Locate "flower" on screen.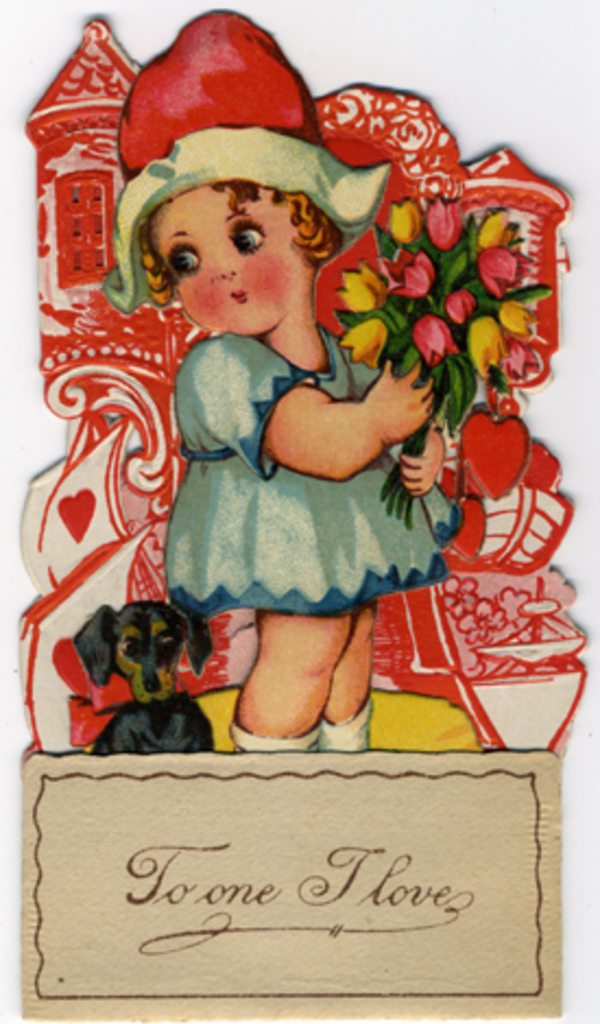
On screen at bbox=[336, 312, 386, 376].
